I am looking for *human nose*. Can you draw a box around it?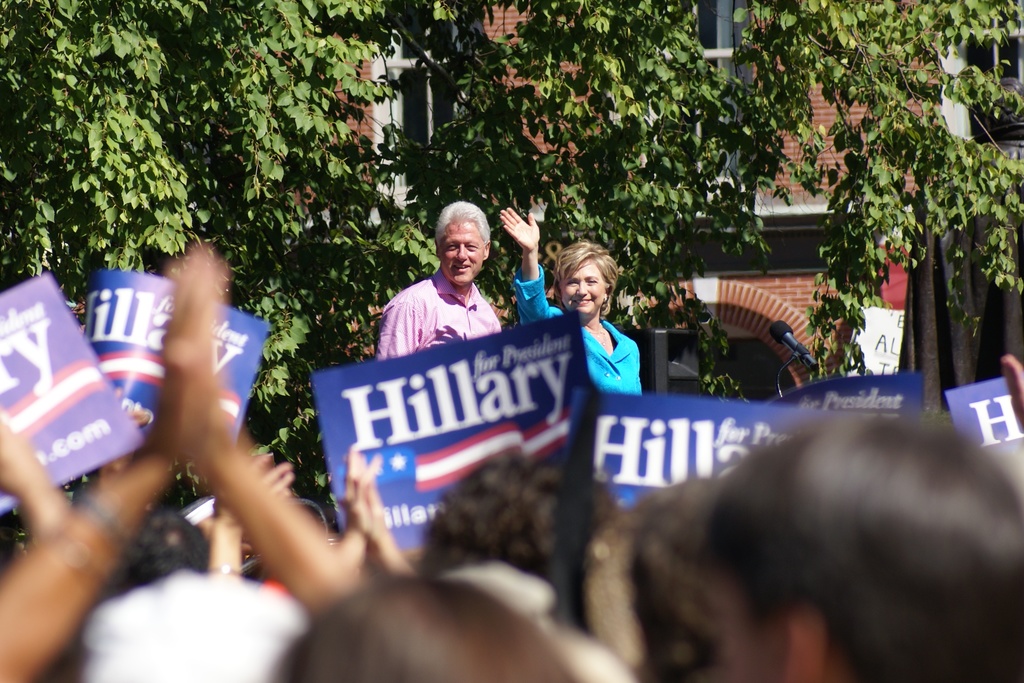
Sure, the bounding box is {"x1": 575, "y1": 279, "x2": 588, "y2": 298}.
